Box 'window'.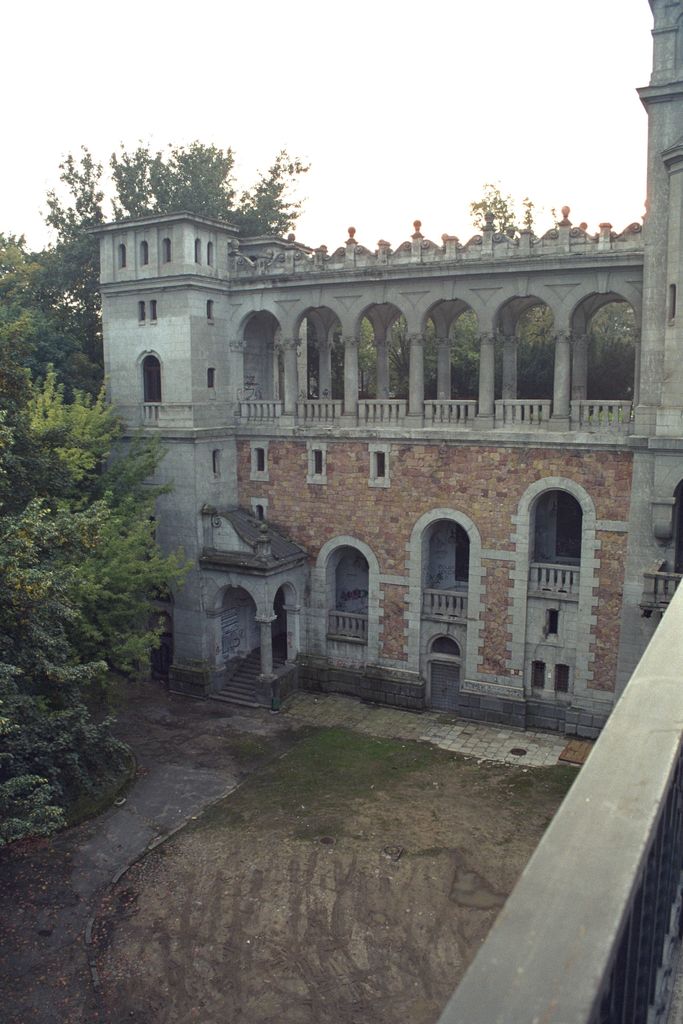
region(549, 660, 572, 693).
